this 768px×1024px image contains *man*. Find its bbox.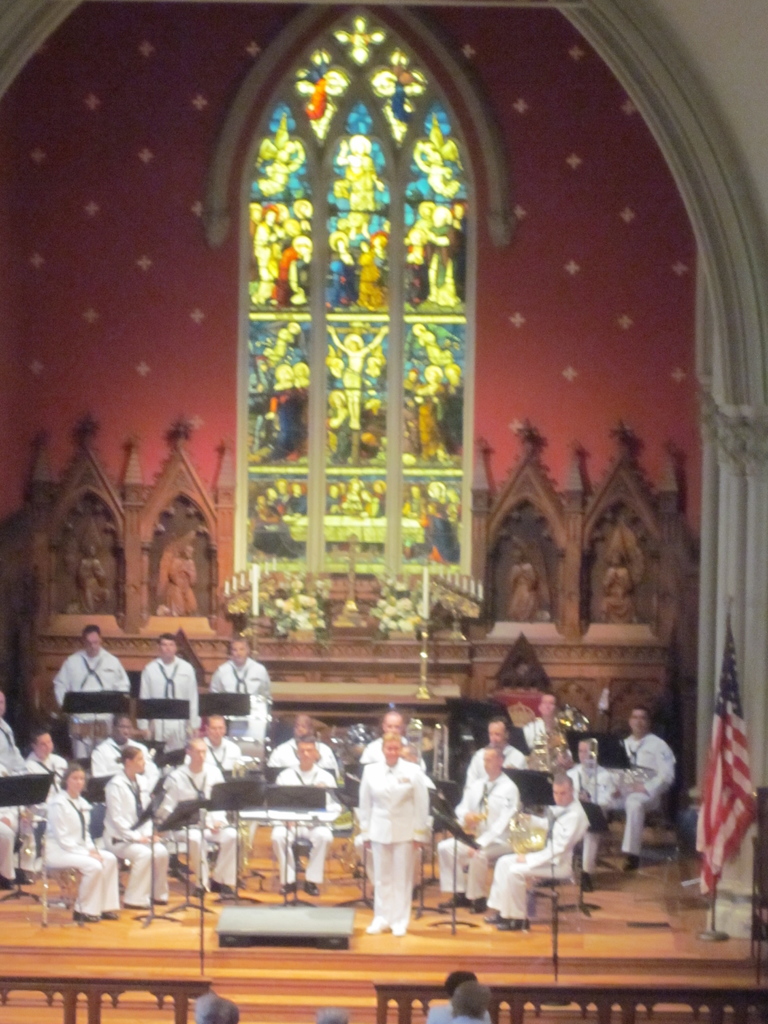
bbox=[0, 691, 34, 897].
